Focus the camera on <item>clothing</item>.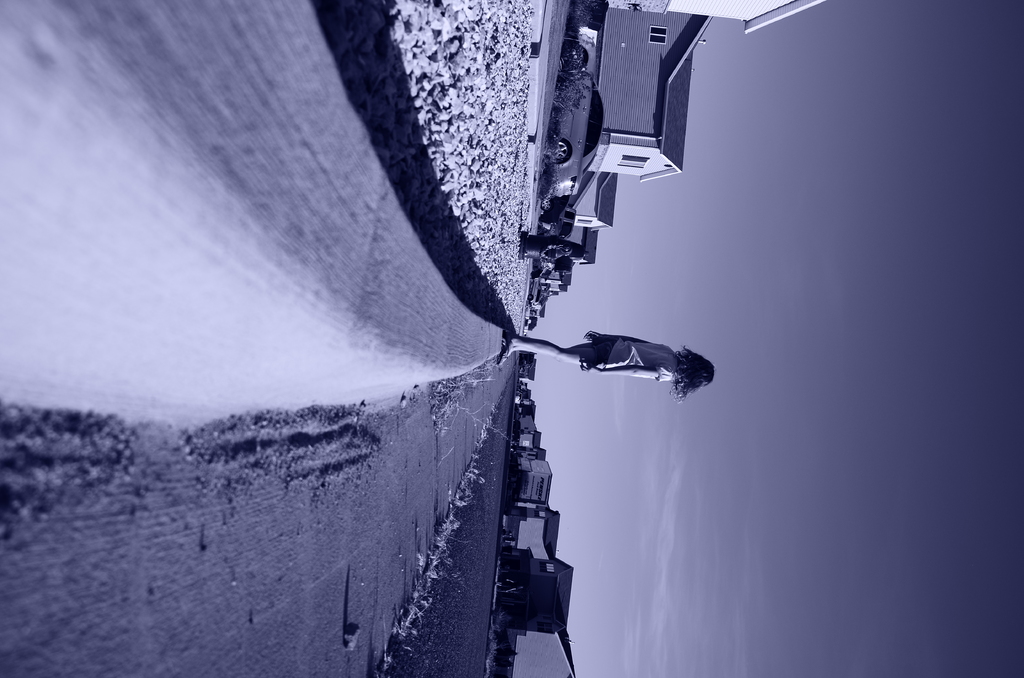
Focus region: (left=544, top=319, right=714, bottom=407).
